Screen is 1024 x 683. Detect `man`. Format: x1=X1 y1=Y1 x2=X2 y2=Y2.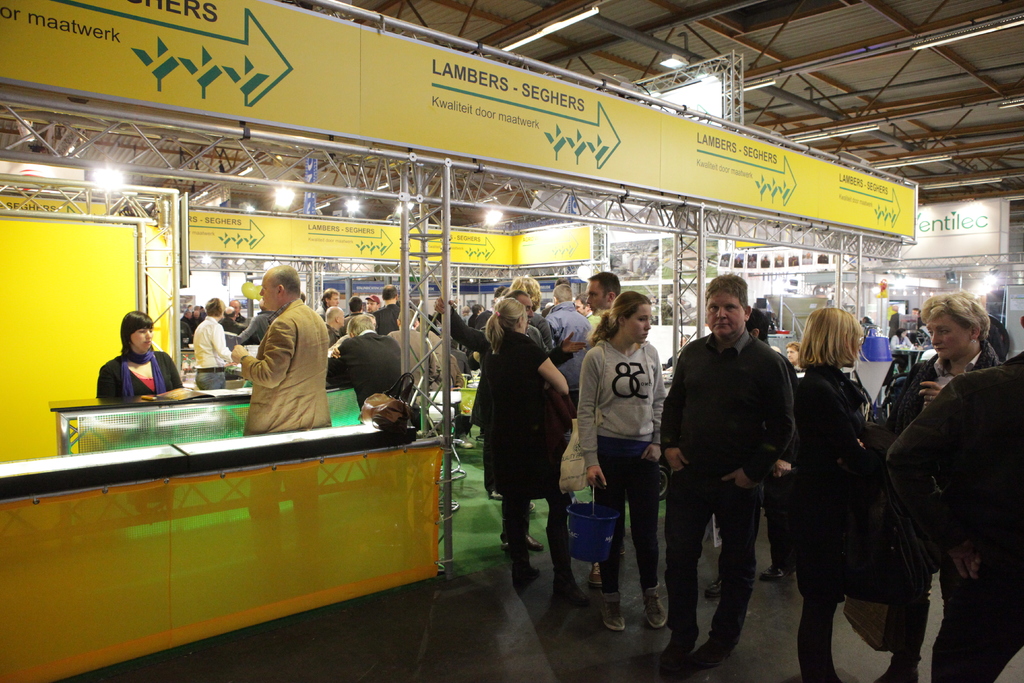
x1=225 y1=267 x2=333 y2=579.
